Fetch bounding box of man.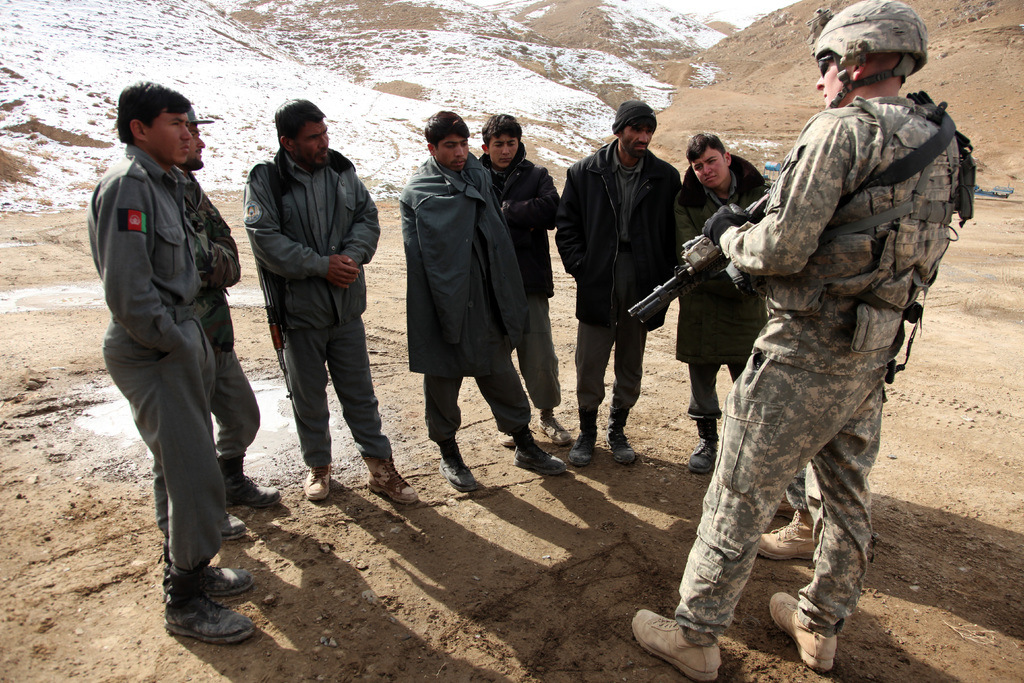
Bbox: Rect(188, 94, 285, 545).
